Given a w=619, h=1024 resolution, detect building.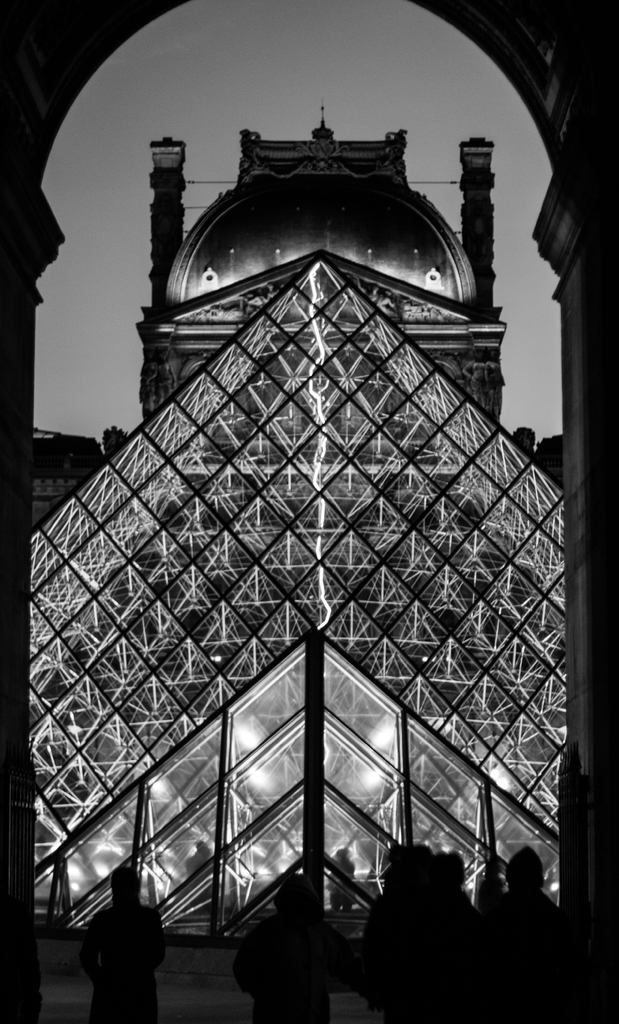
(0, 0, 618, 1023).
